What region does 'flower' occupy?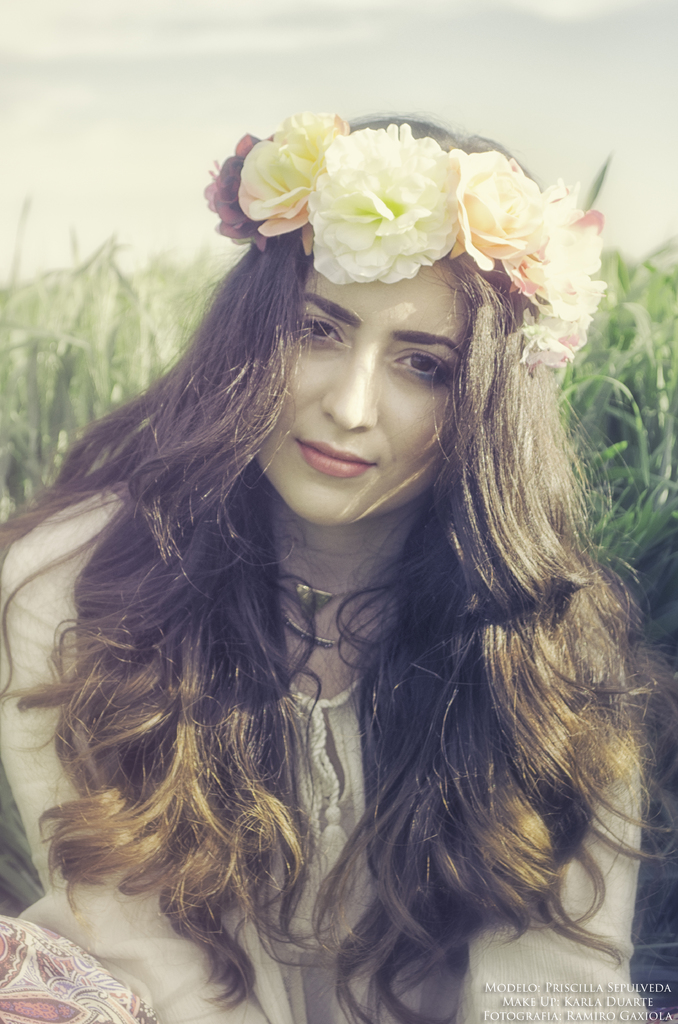
region(452, 146, 545, 273).
